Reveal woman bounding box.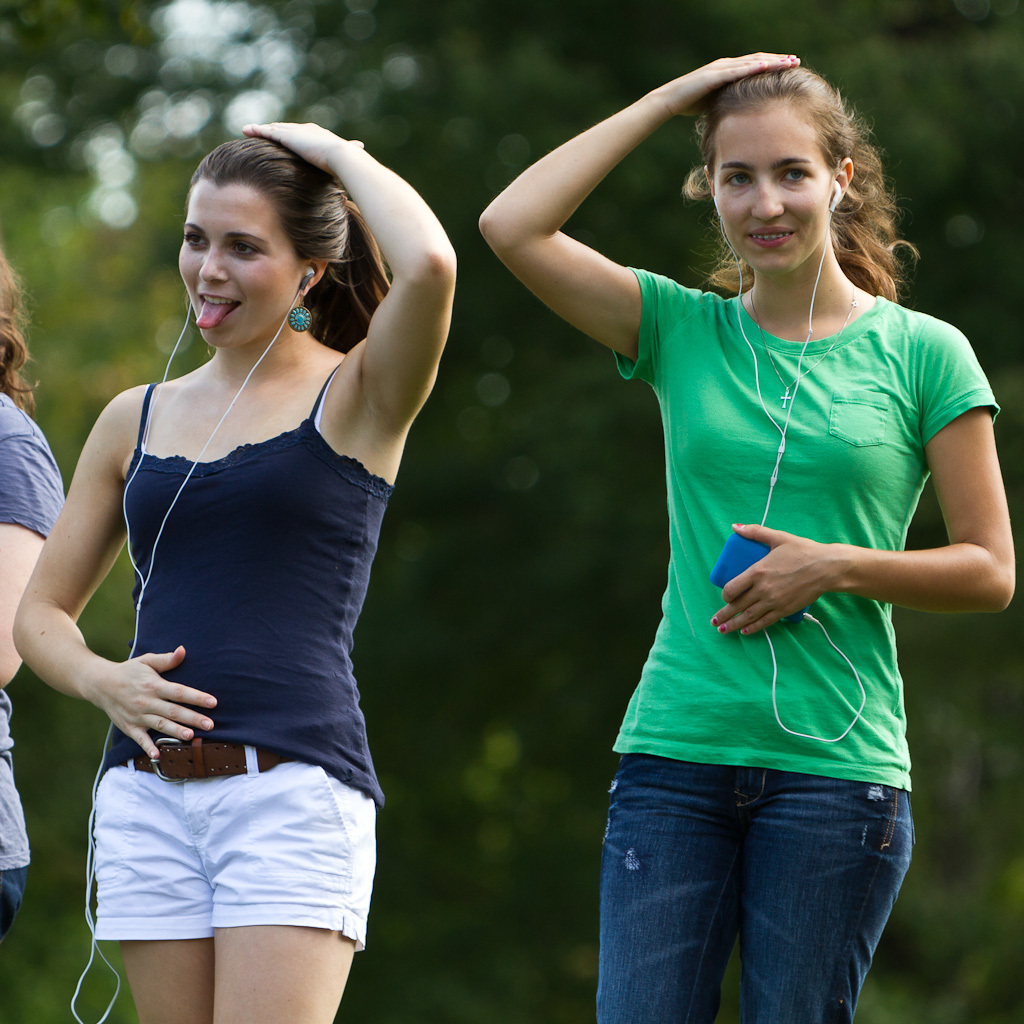
Revealed: bbox(42, 98, 468, 953).
